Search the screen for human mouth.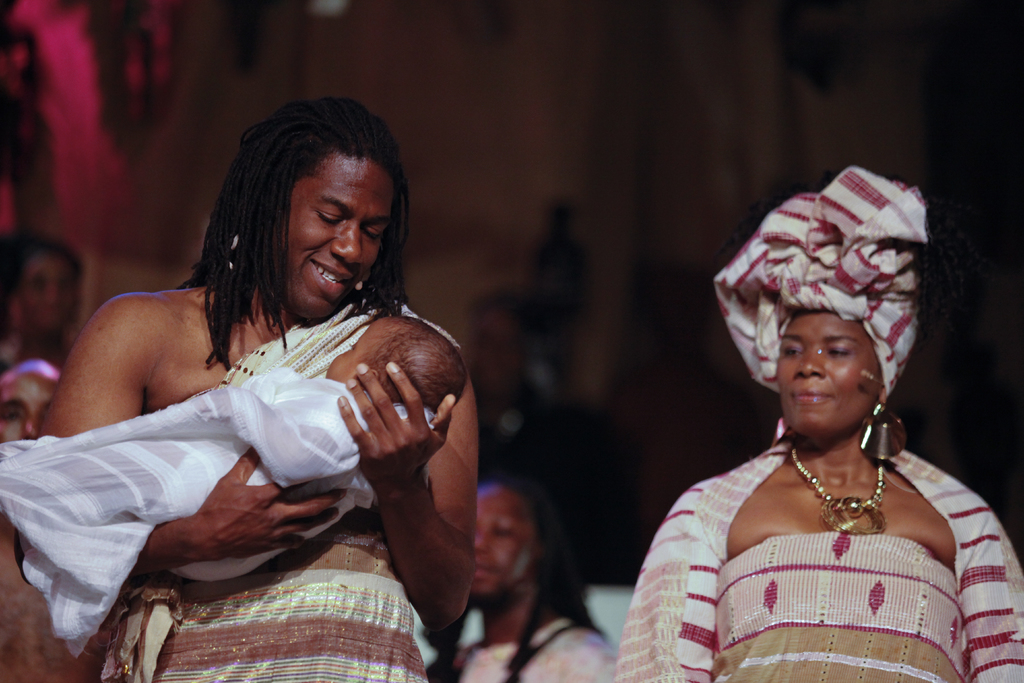
Found at detection(477, 557, 499, 575).
